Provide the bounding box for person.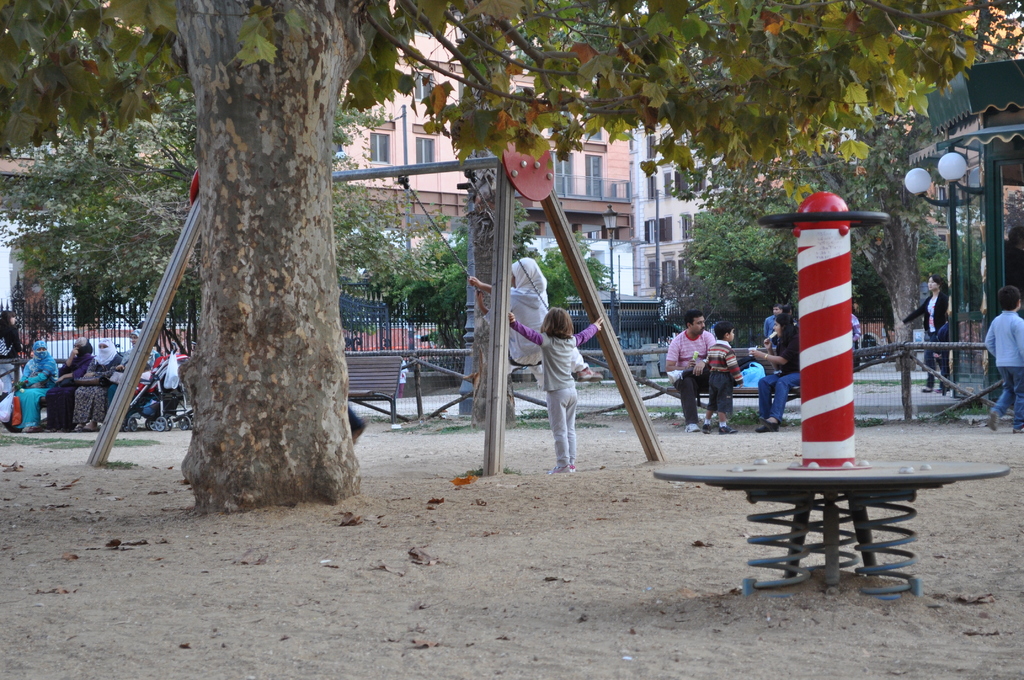
{"x1": 396, "y1": 359, "x2": 408, "y2": 398}.
